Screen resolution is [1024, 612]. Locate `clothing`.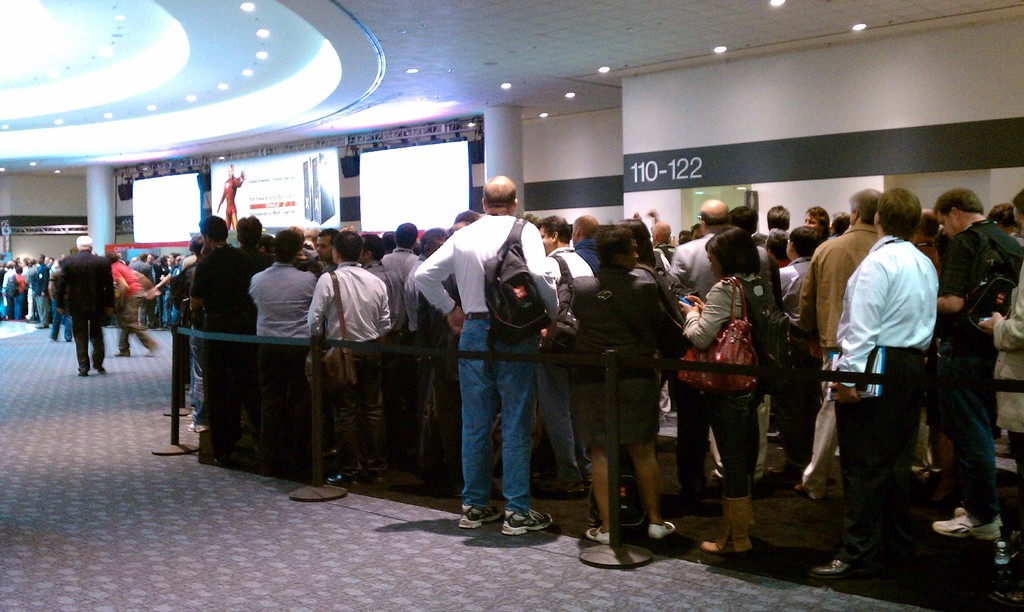
rect(576, 272, 676, 445).
